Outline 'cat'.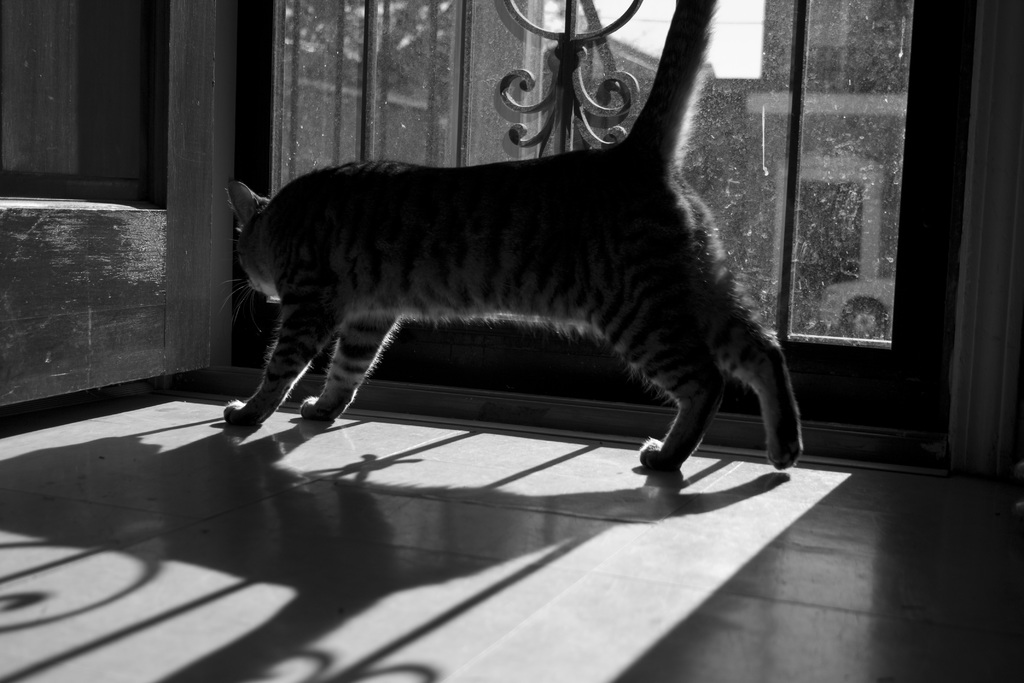
Outline: [219,0,810,473].
